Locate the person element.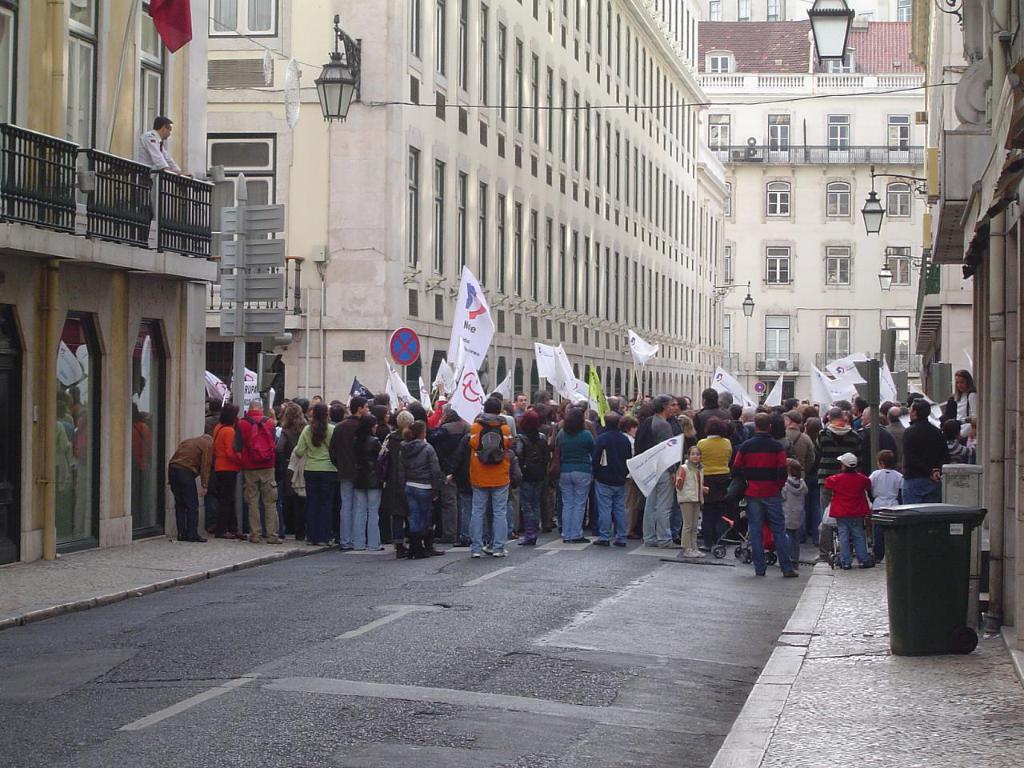
Element bbox: 394 421 454 562.
